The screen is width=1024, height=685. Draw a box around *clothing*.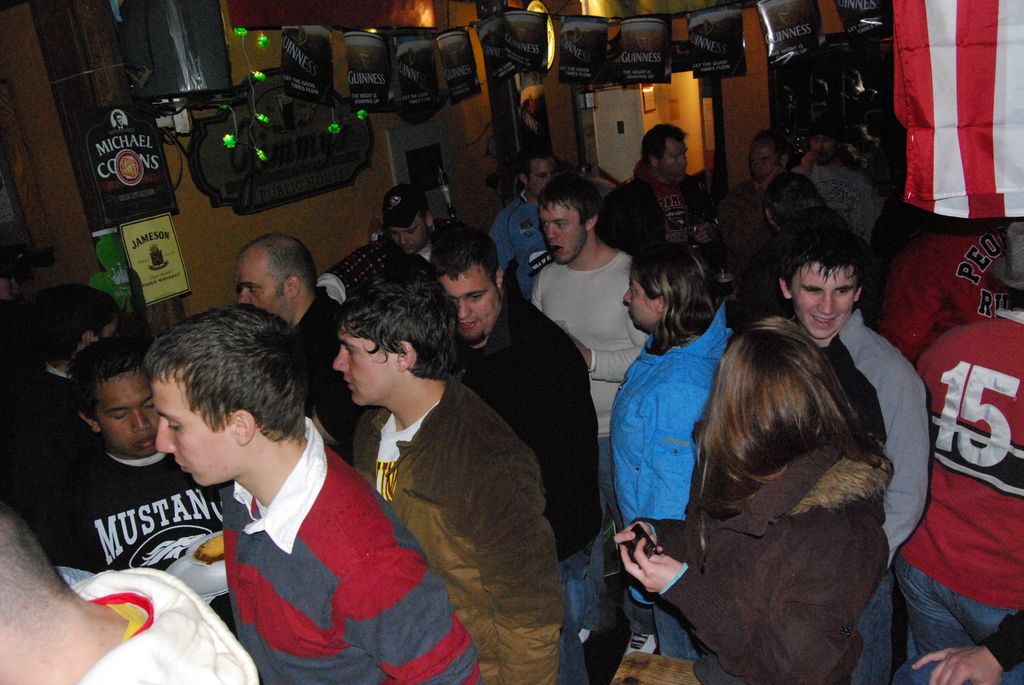
l=295, t=278, r=367, b=466.
